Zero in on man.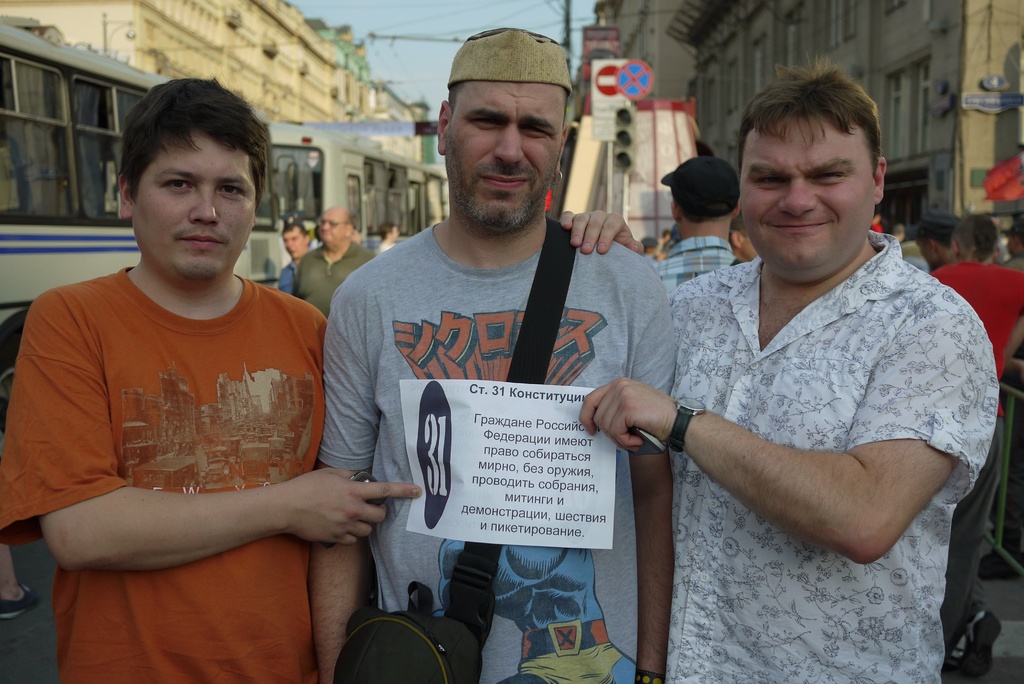
Zeroed in: l=297, t=24, r=683, b=683.
